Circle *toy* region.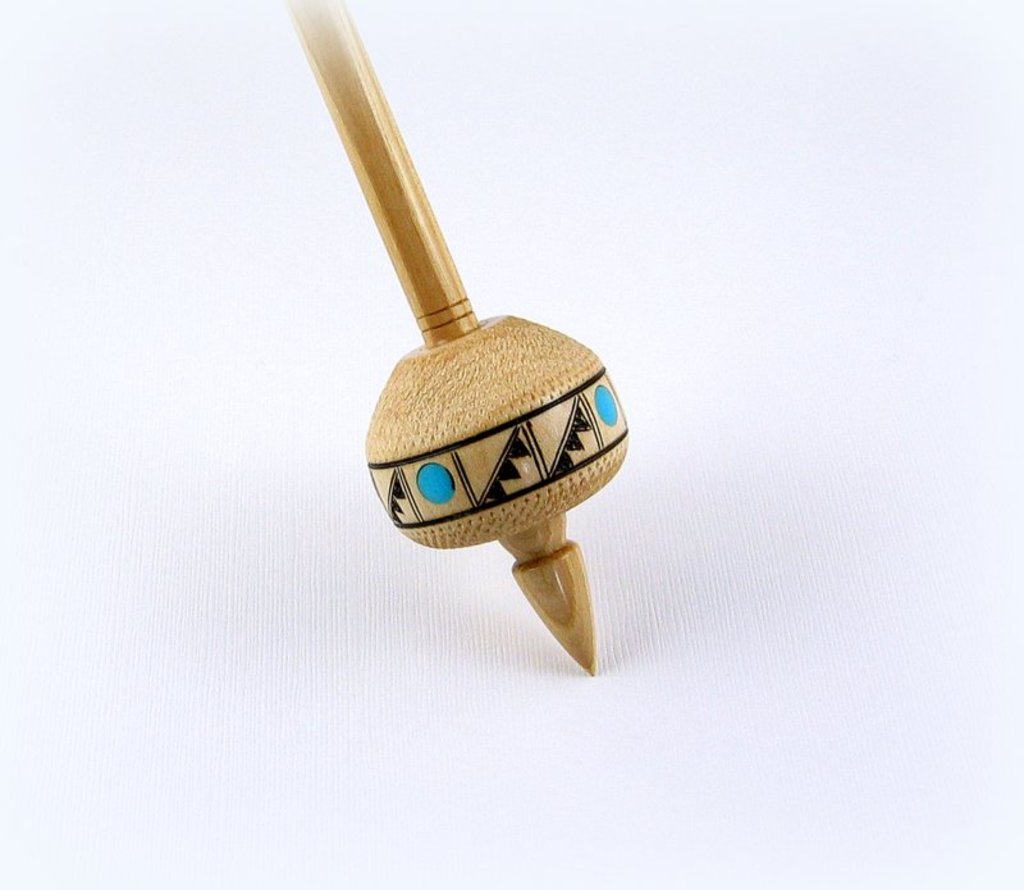
Region: <region>266, 9, 644, 627</region>.
